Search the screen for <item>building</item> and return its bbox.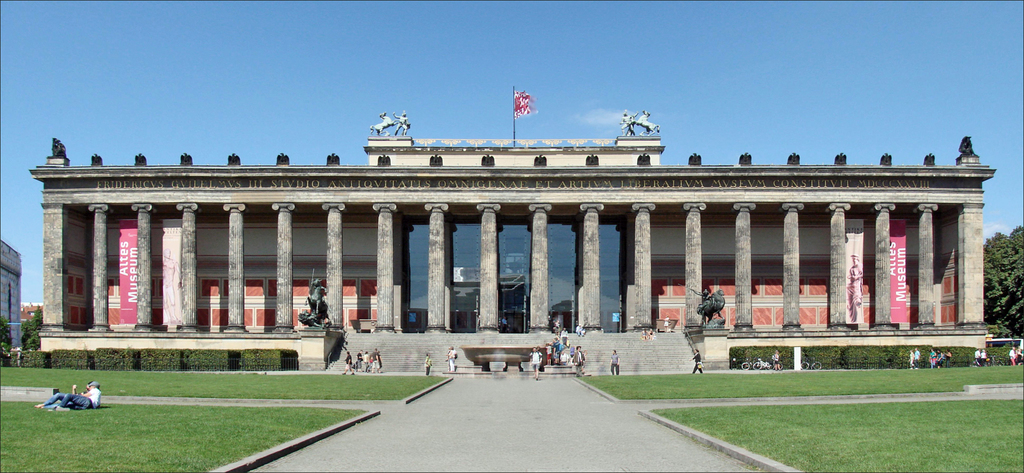
Found: [x1=0, y1=242, x2=21, y2=345].
